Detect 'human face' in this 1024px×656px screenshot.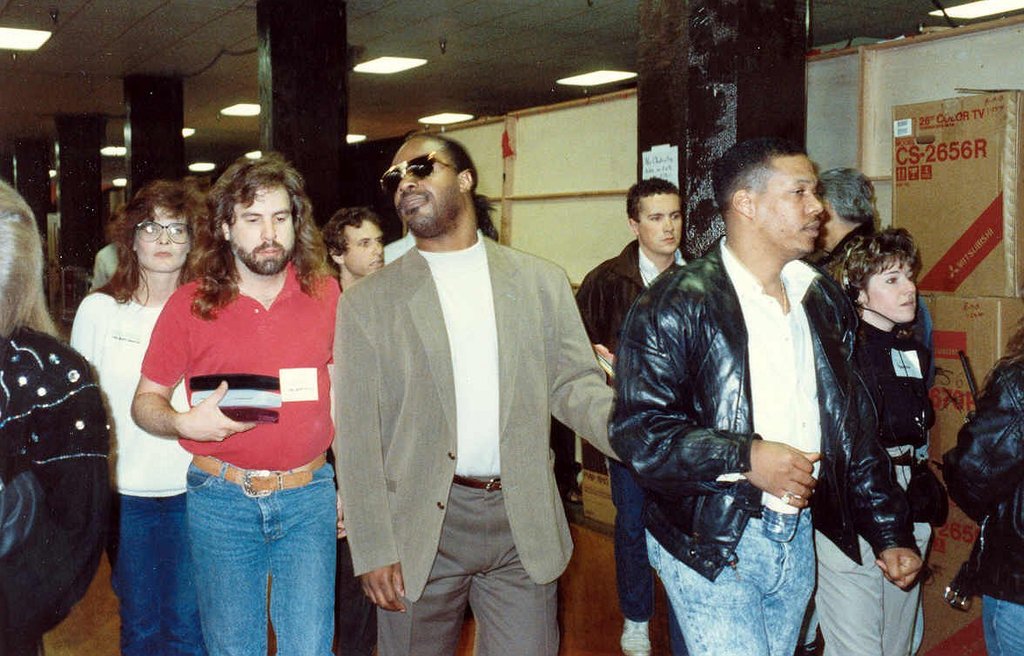
Detection: (left=381, top=132, right=461, bottom=240).
